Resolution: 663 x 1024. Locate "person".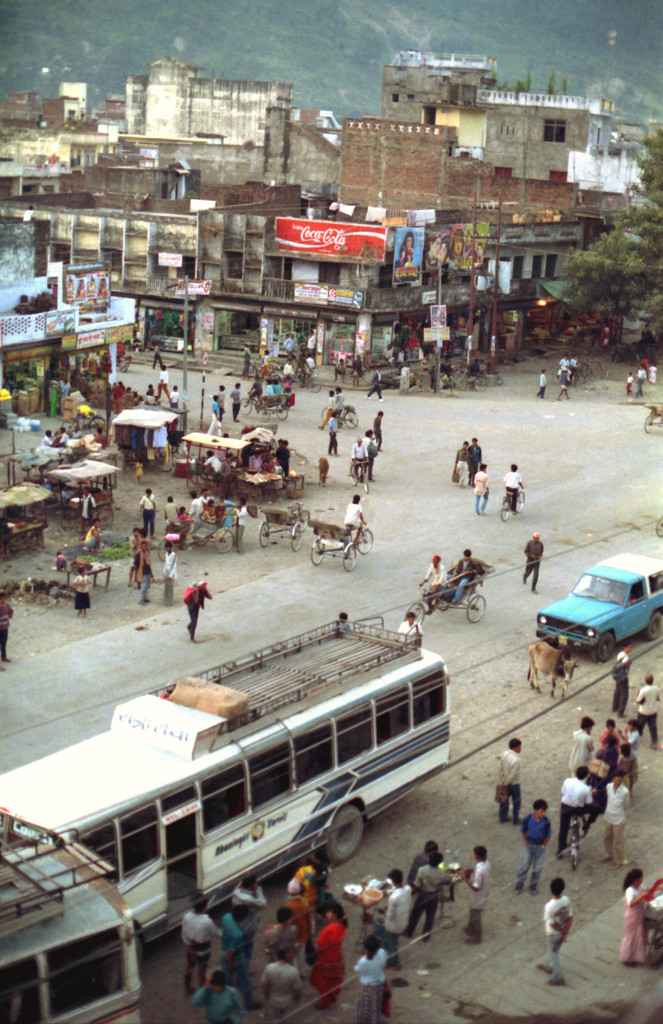
(x1=258, y1=945, x2=304, y2=1023).
